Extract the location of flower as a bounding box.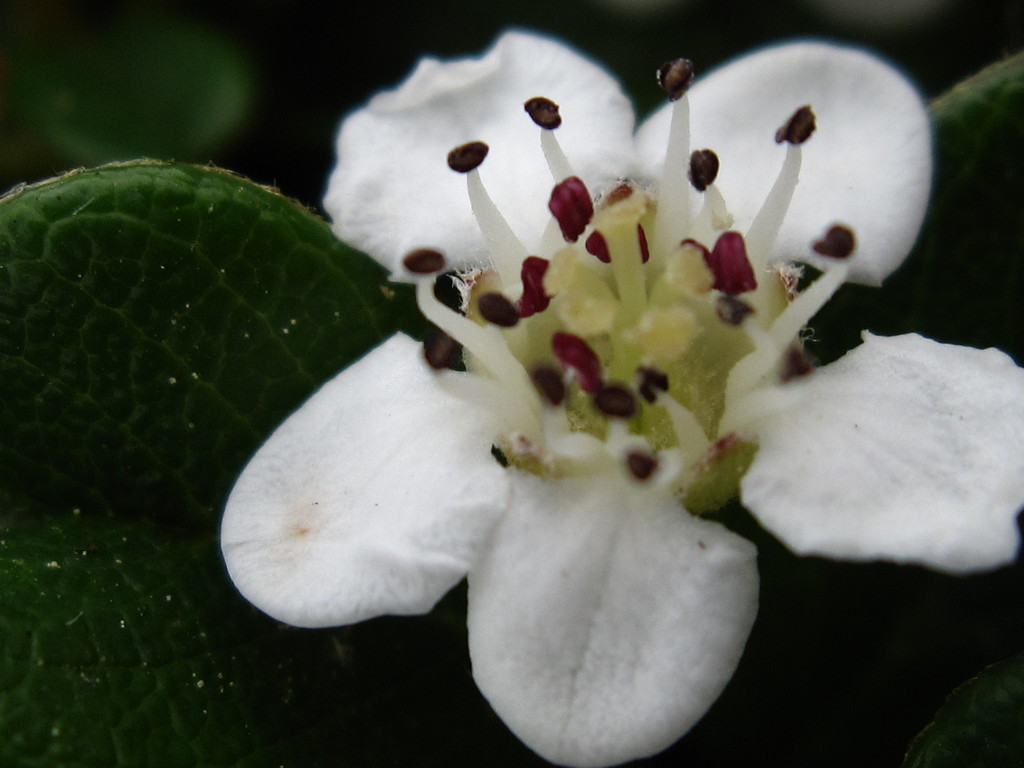
bbox=[113, 9, 966, 767].
